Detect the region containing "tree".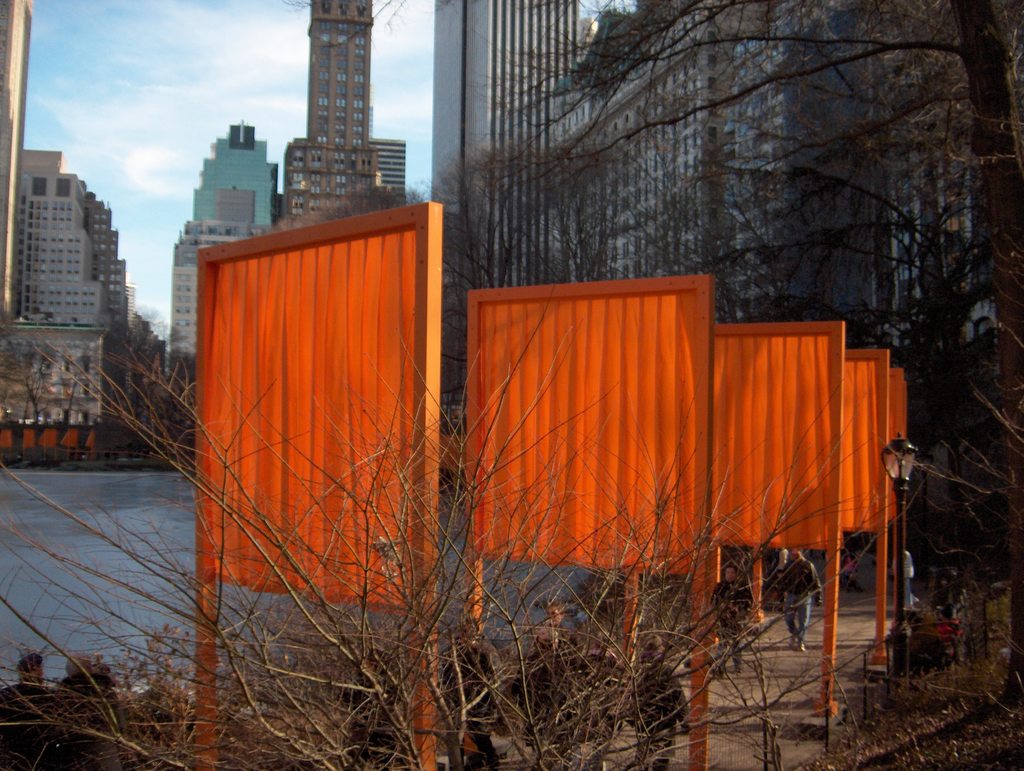
x1=514 y1=0 x2=1023 y2=707.
